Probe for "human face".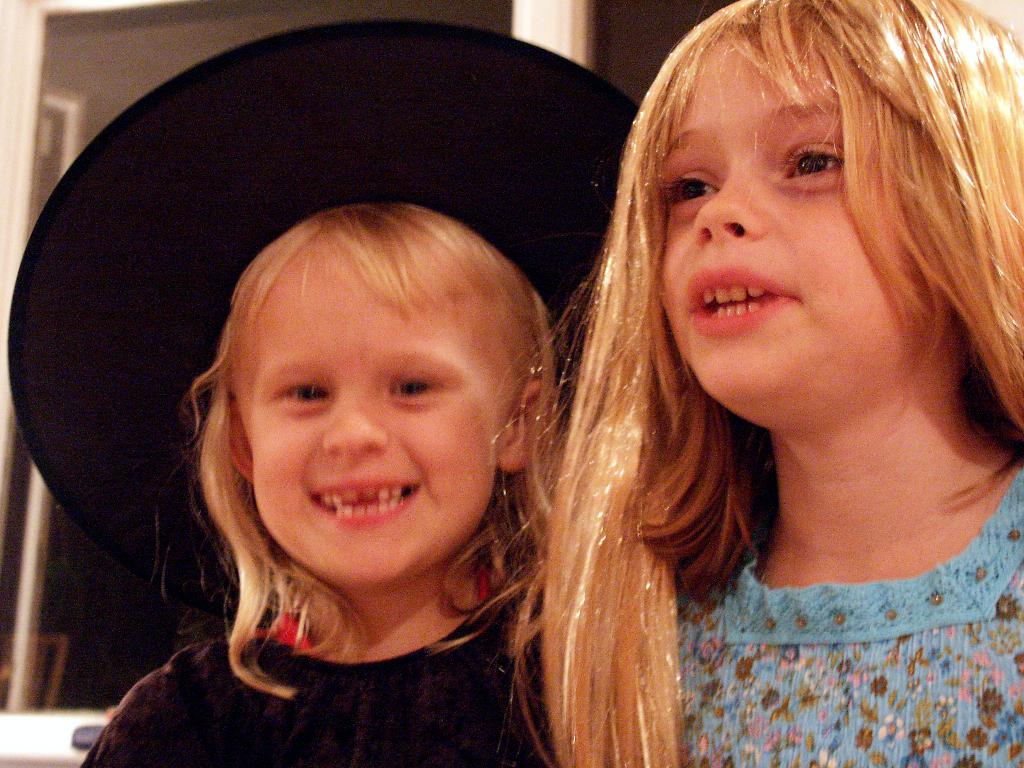
Probe result: bbox=[252, 231, 499, 586].
